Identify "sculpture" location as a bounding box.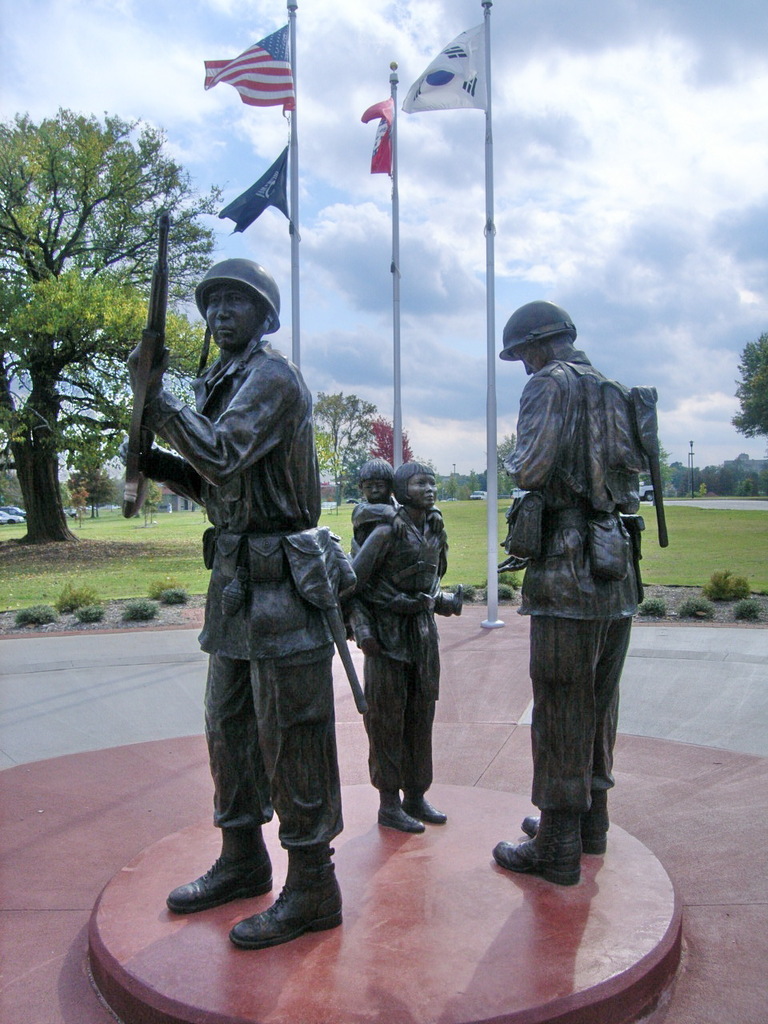
Rect(499, 291, 663, 885).
